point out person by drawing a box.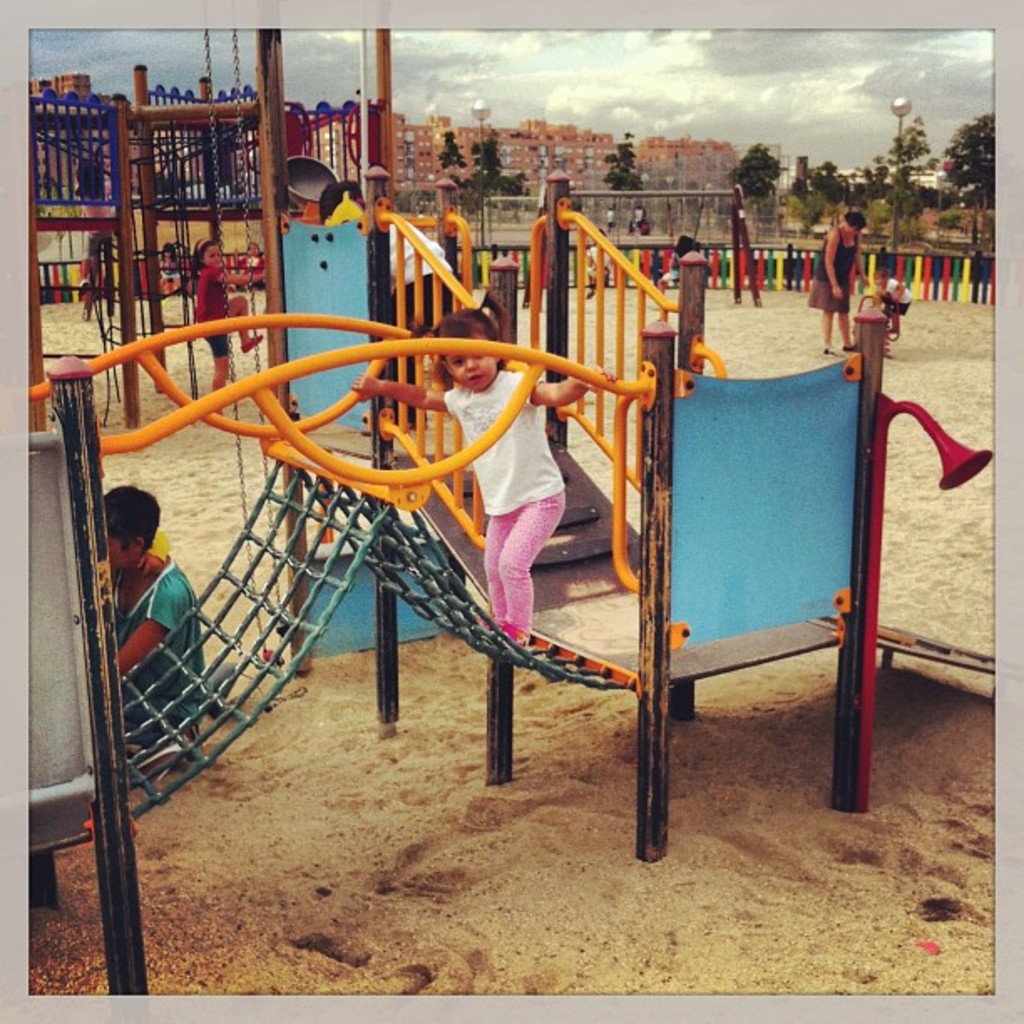
bbox=(387, 221, 455, 440).
